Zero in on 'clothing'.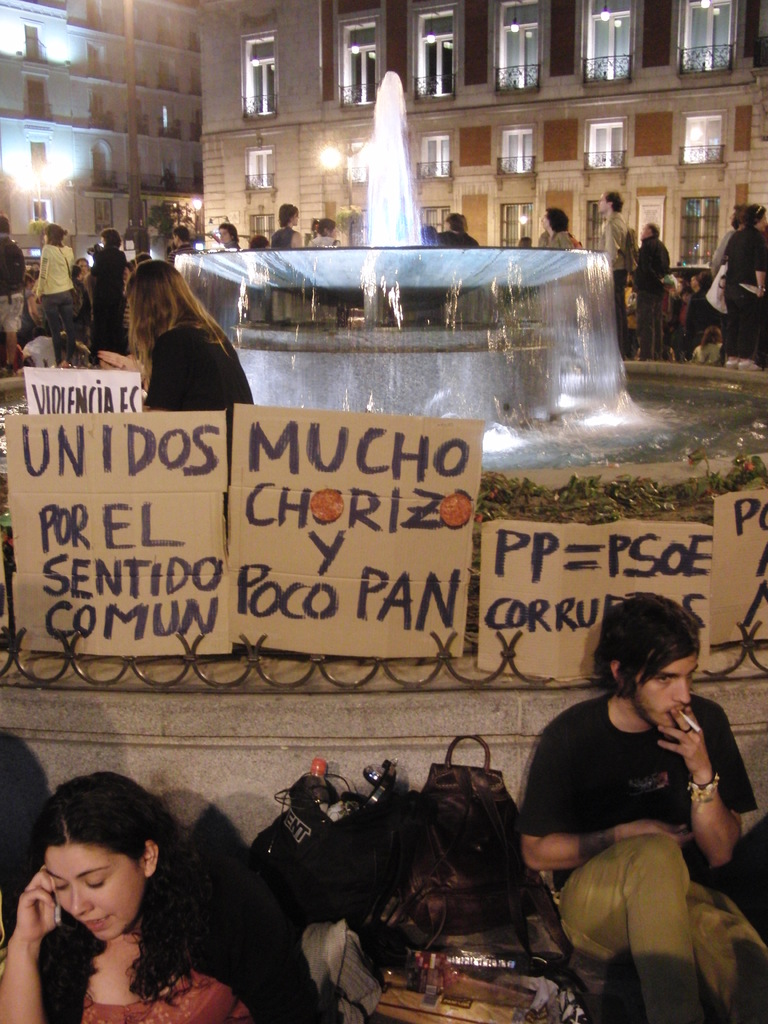
Zeroed in: (0, 232, 25, 332).
